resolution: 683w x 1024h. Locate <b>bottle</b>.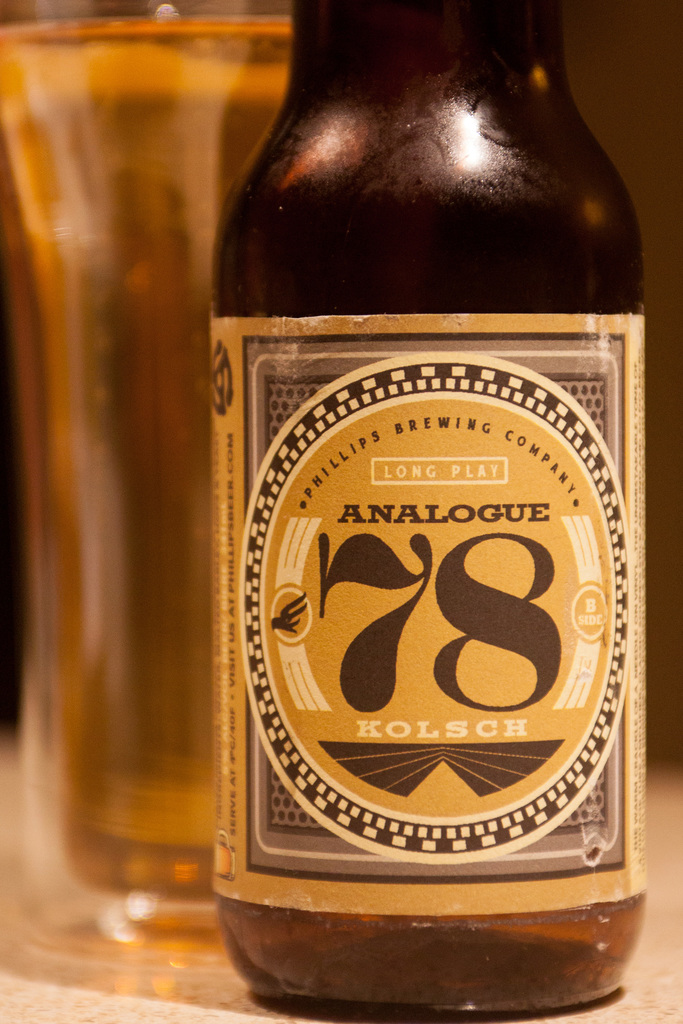
<box>165,2,657,993</box>.
